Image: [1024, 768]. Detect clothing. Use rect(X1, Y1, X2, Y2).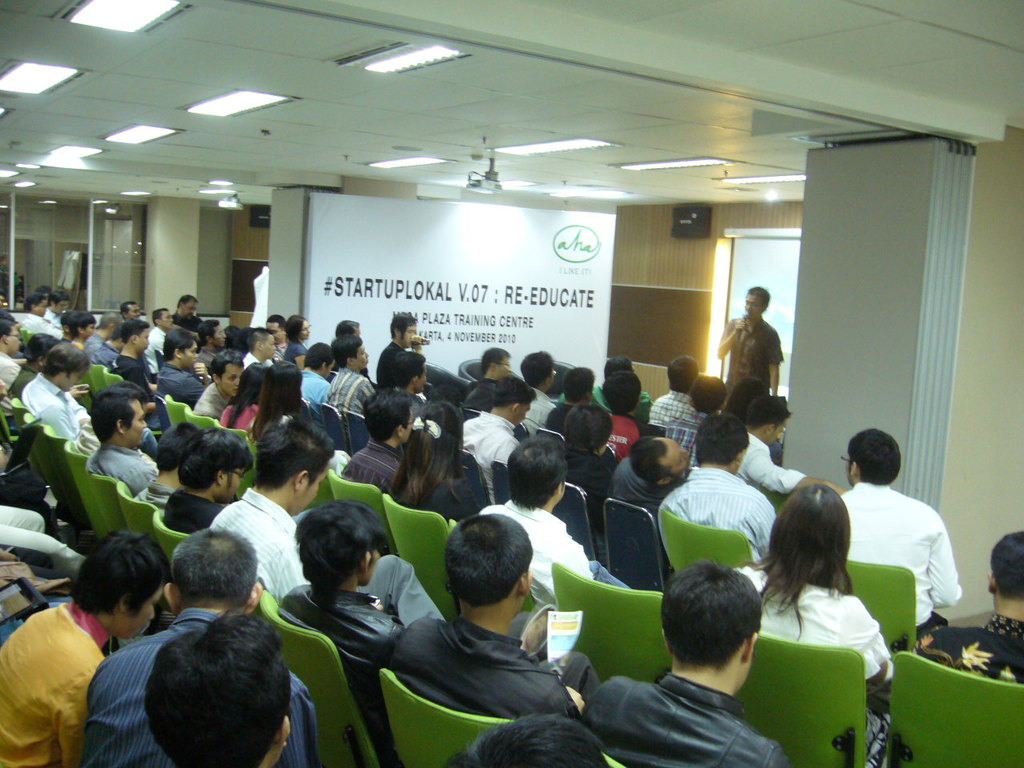
rect(210, 490, 447, 617).
